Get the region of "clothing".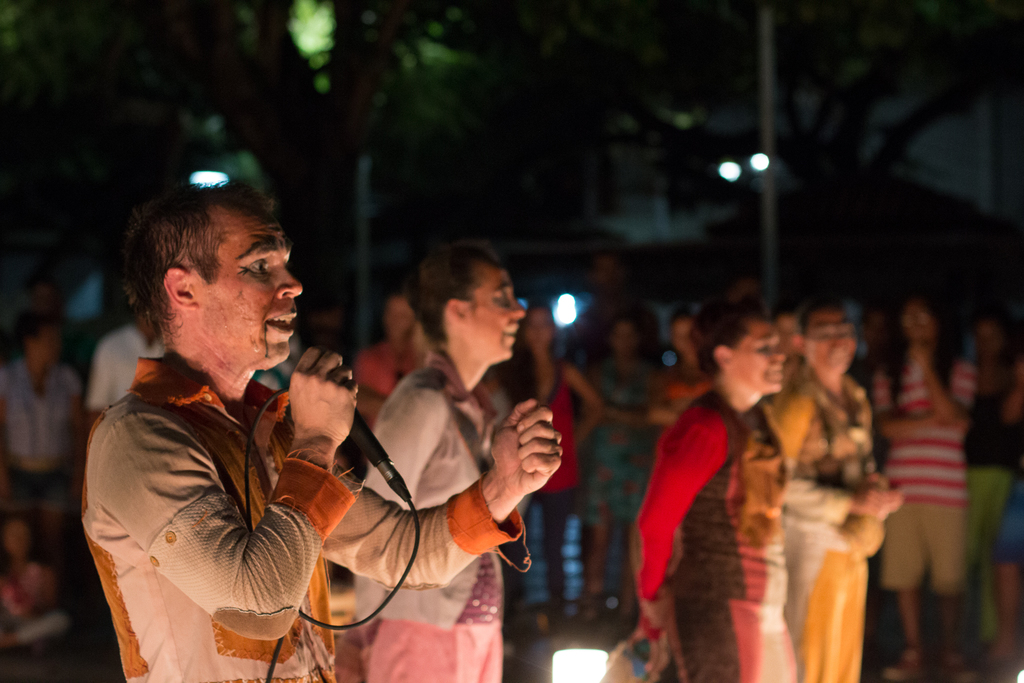
rect(636, 397, 752, 682).
